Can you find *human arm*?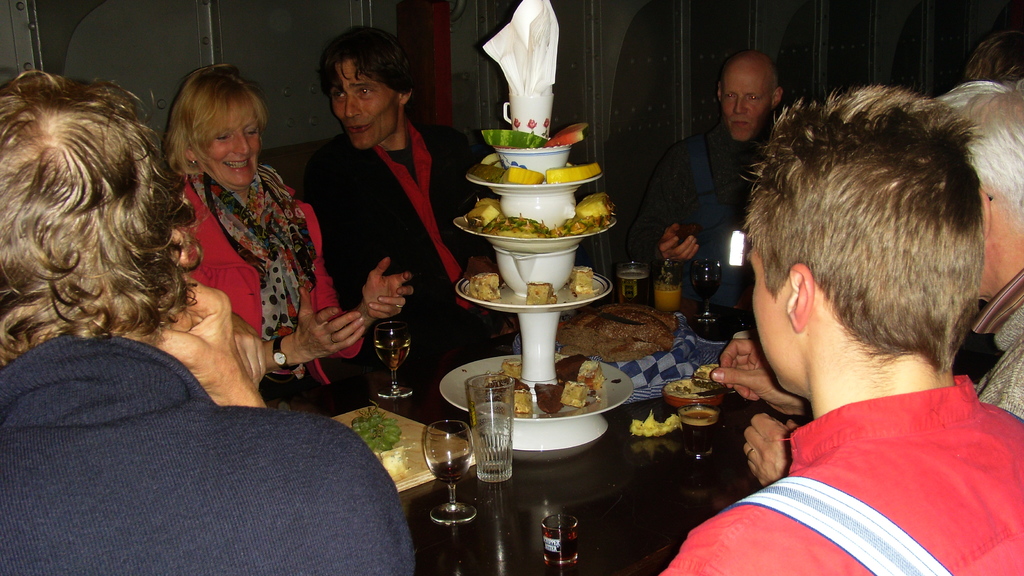
Yes, bounding box: [621, 141, 706, 276].
